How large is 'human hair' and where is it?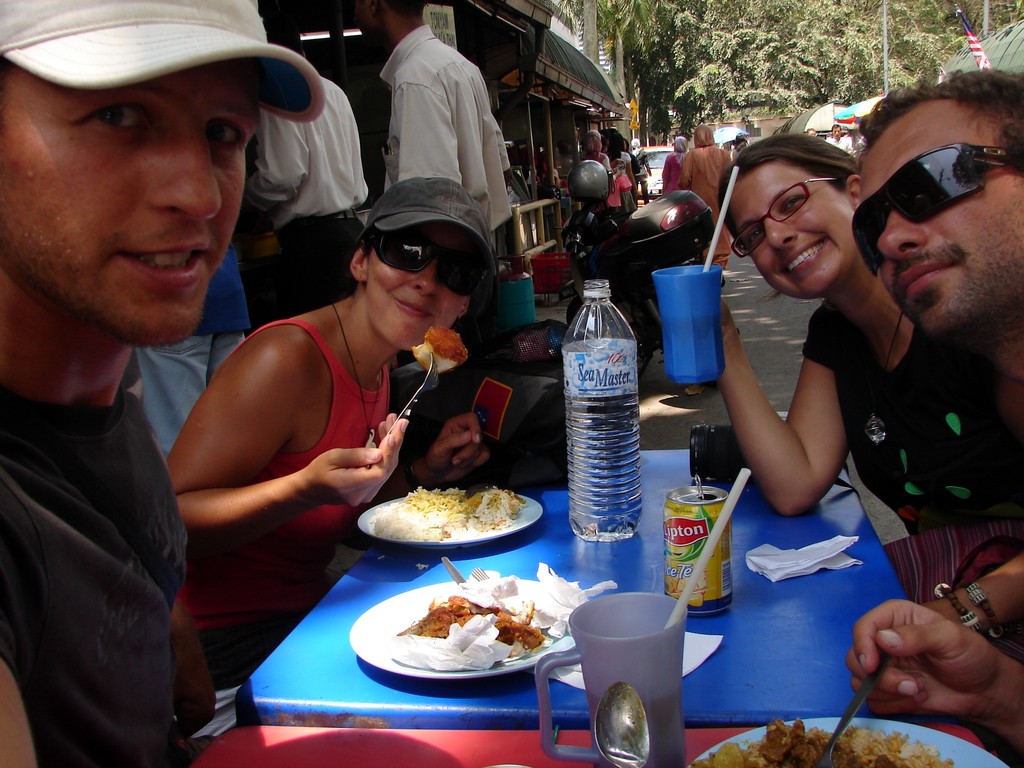
Bounding box: {"x1": 715, "y1": 134, "x2": 862, "y2": 233}.
